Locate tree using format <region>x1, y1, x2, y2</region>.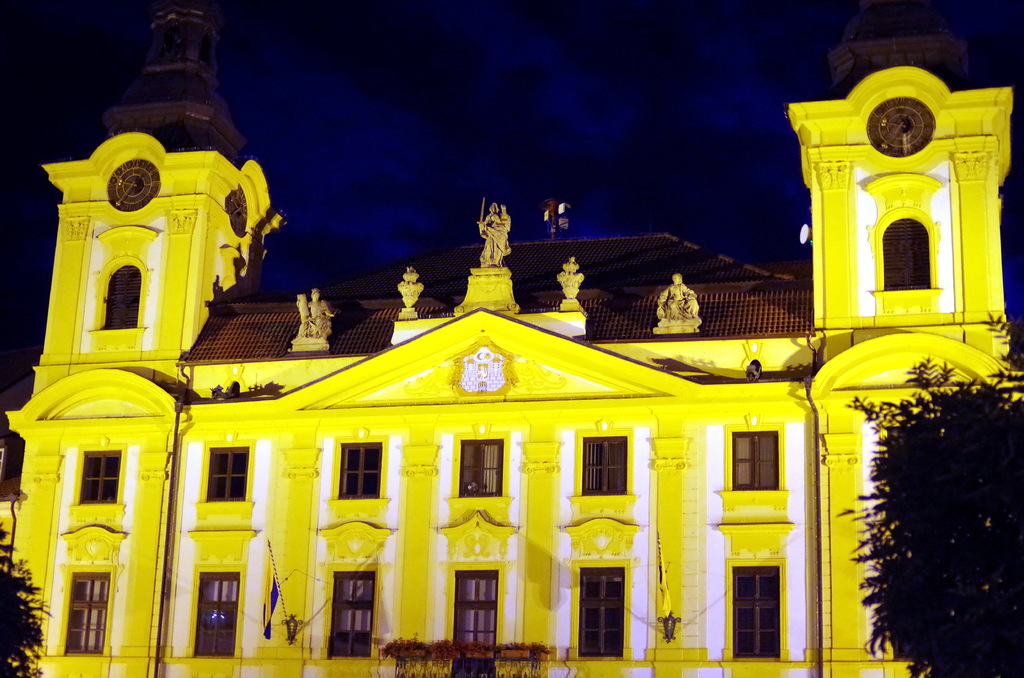
<region>825, 311, 1023, 677</region>.
